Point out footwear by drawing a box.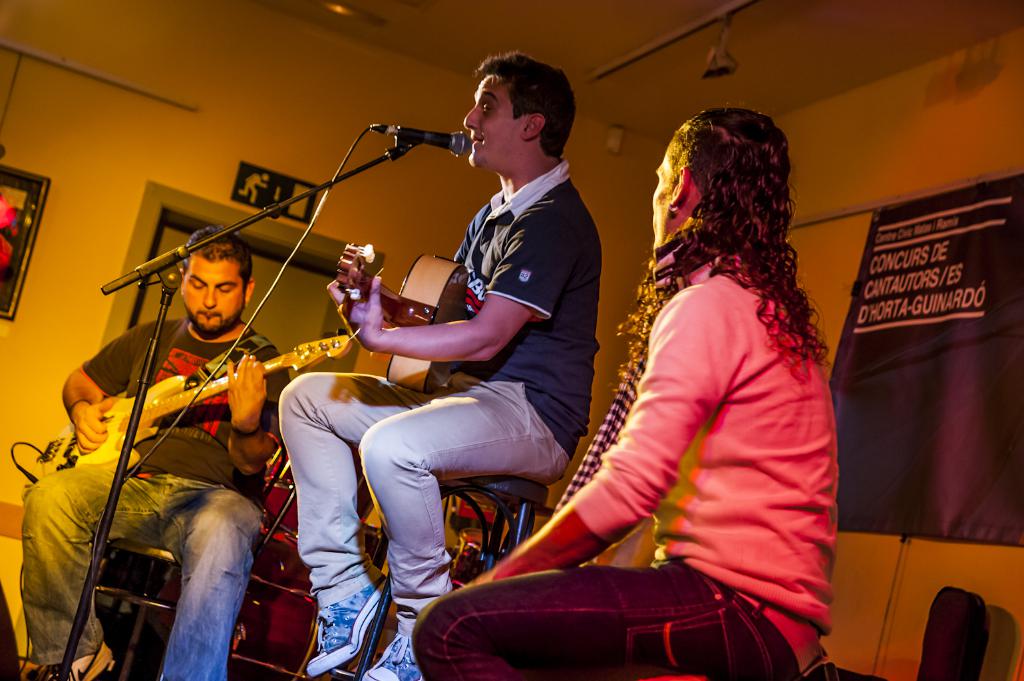
(left=71, top=649, right=114, bottom=680).
